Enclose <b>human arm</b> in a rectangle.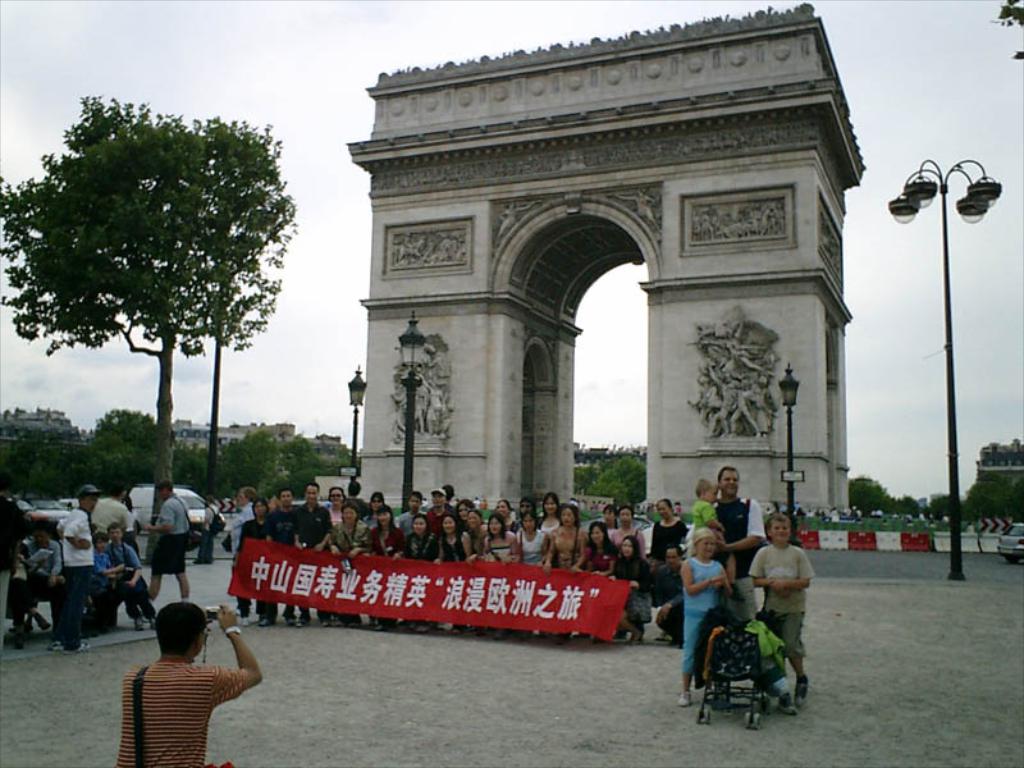
[453,524,485,571].
